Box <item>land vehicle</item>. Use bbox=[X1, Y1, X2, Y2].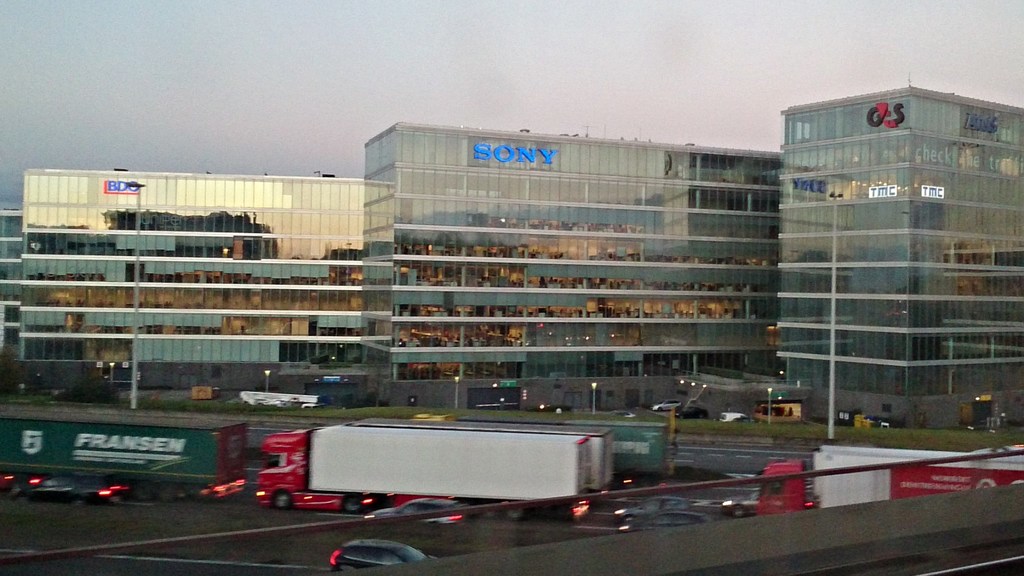
bbox=[758, 456, 1023, 515].
